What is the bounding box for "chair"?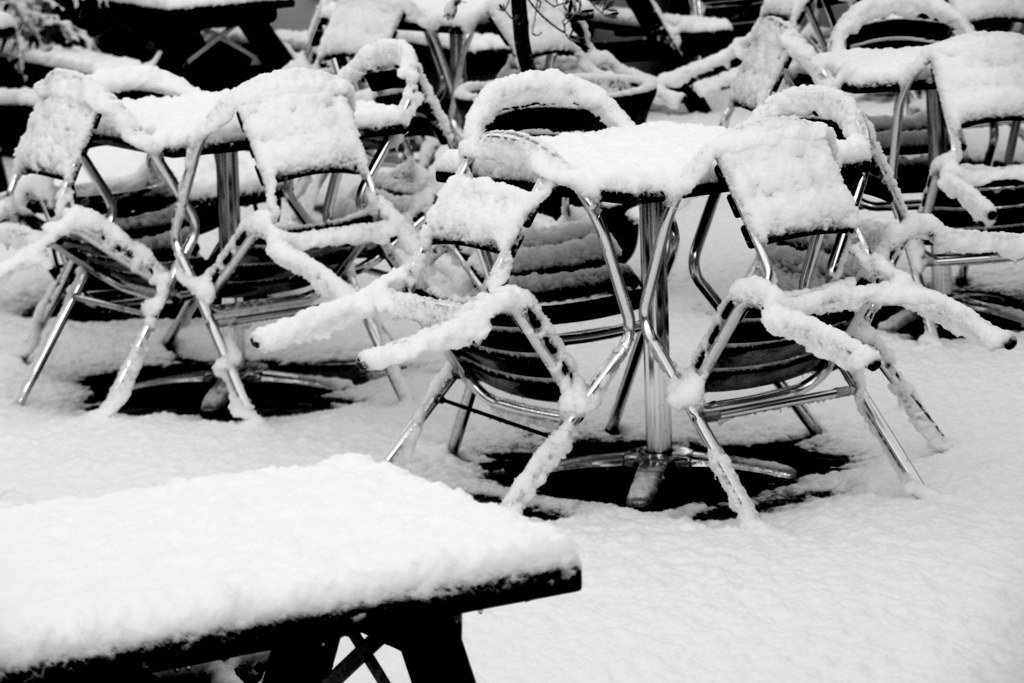
BBox(244, 124, 635, 525).
